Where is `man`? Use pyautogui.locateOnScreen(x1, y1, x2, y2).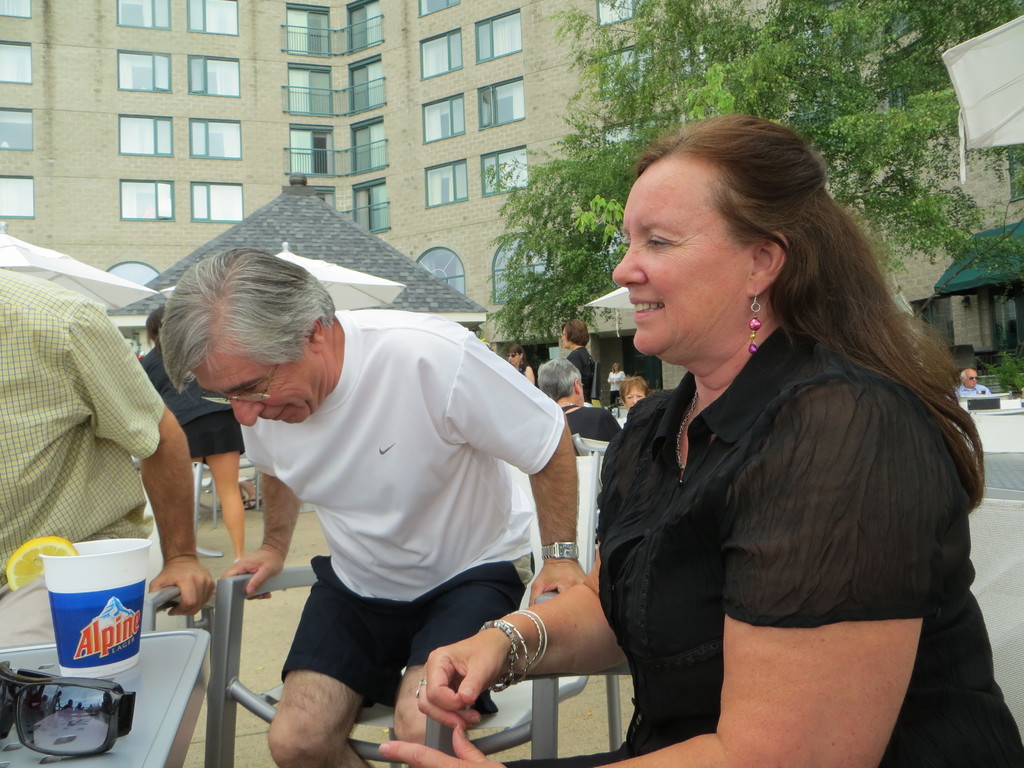
pyautogui.locateOnScreen(0, 271, 220, 661).
